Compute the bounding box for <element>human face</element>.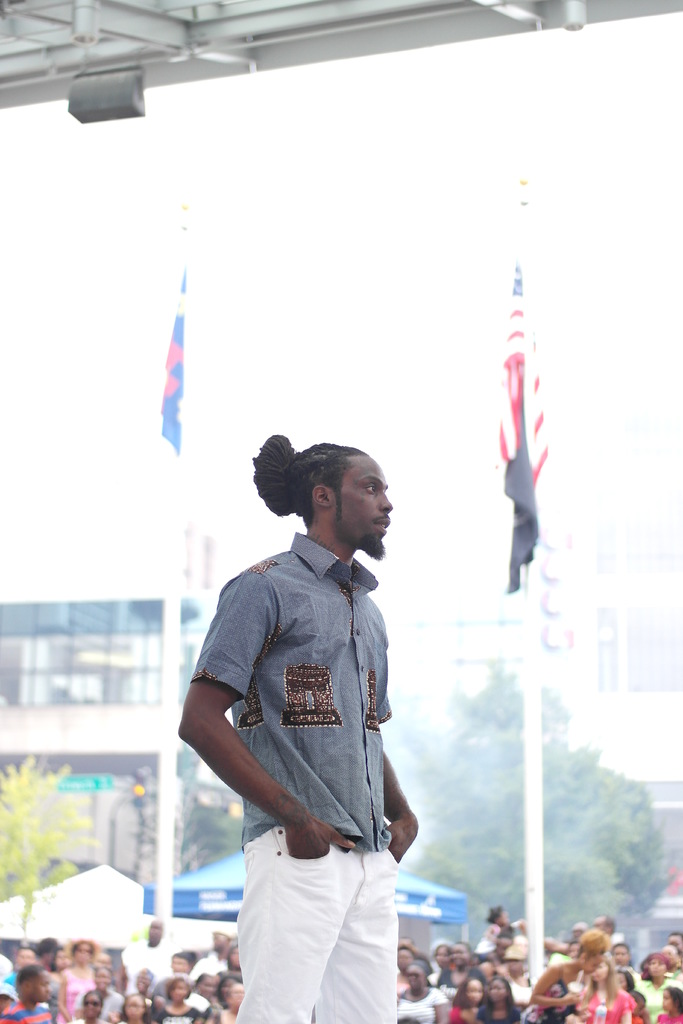
197:977:217:998.
